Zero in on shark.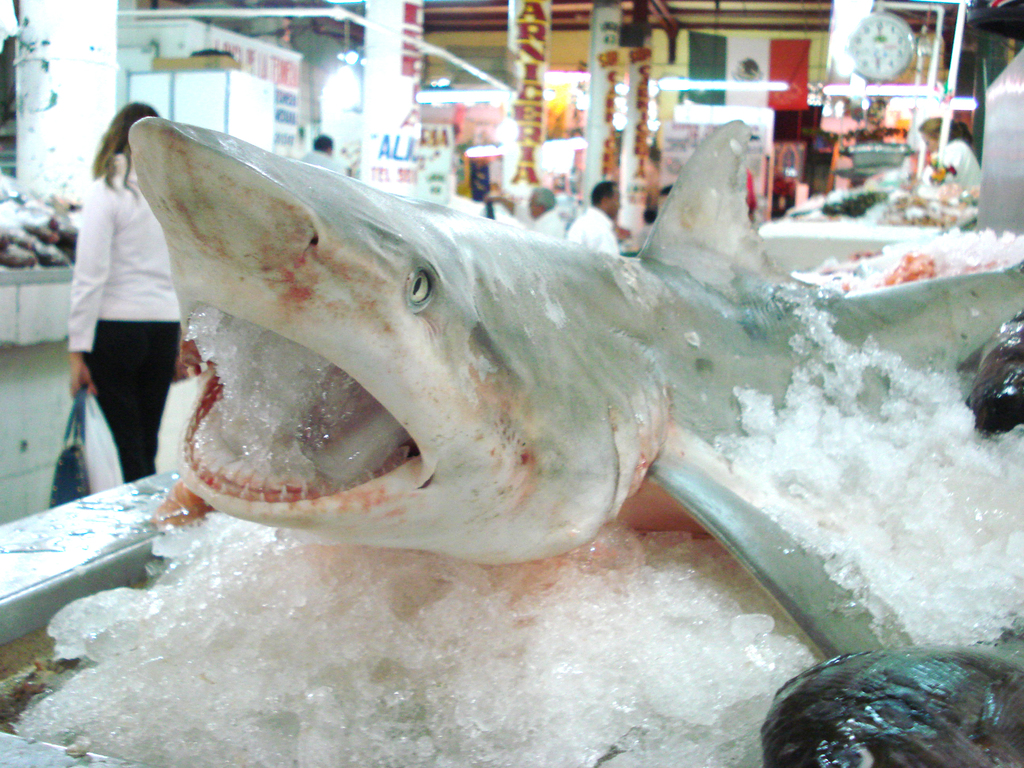
Zeroed in: (126, 127, 1023, 666).
